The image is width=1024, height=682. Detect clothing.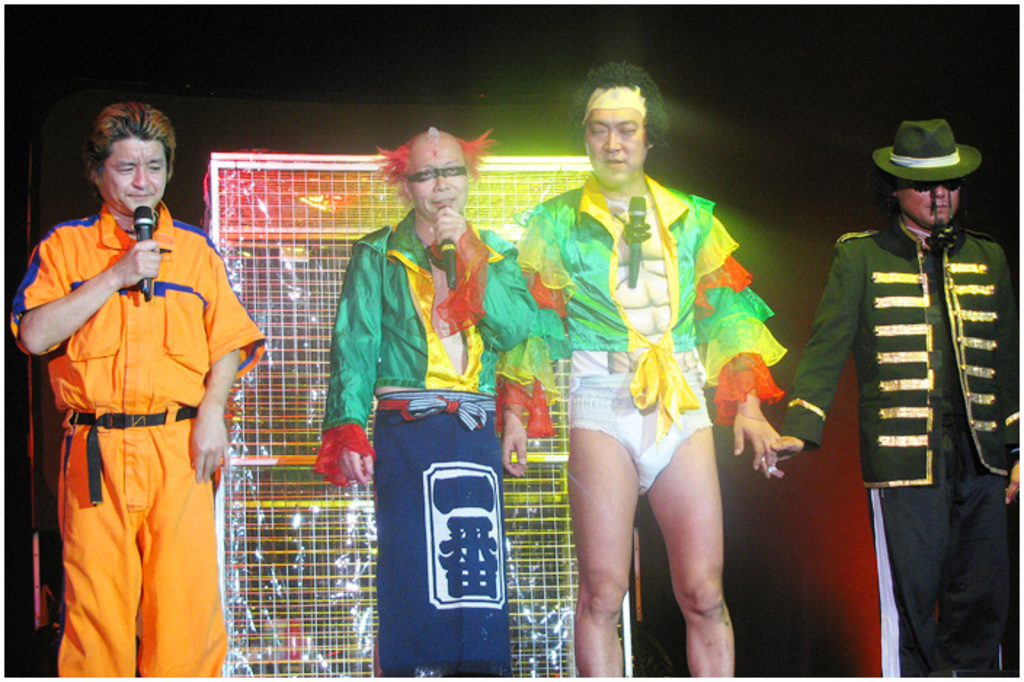
Detection: detection(319, 201, 538, 681).
